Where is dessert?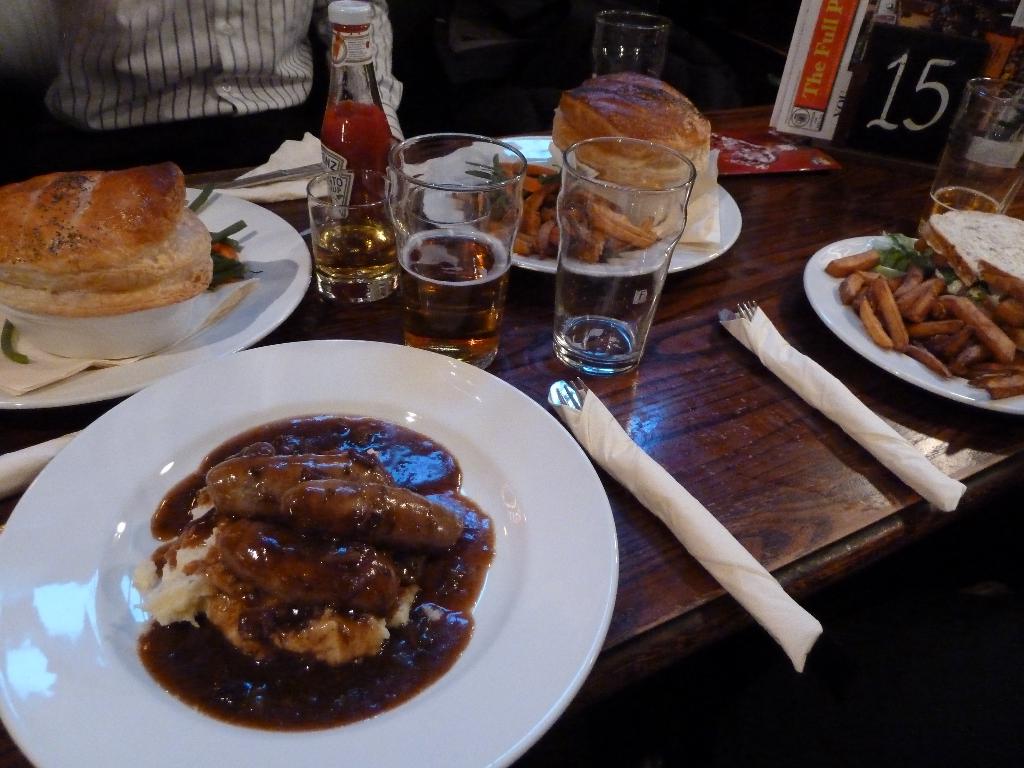
[x1=13, y1=160, x2=208, y2=335].
